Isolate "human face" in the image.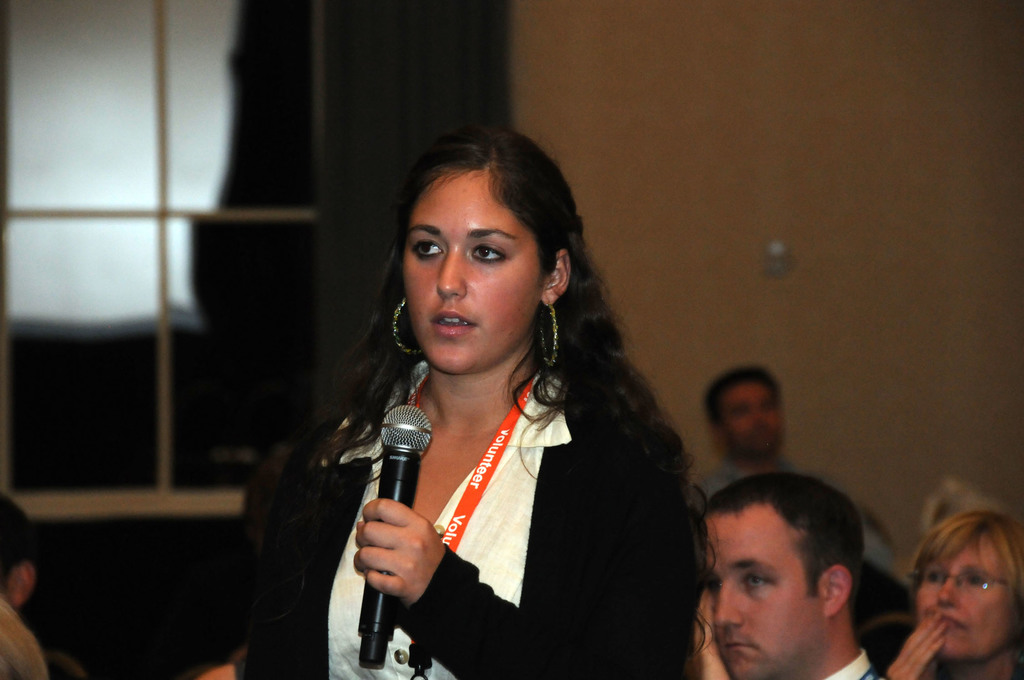
Isolated region: region(700, 501, 822, 679).
